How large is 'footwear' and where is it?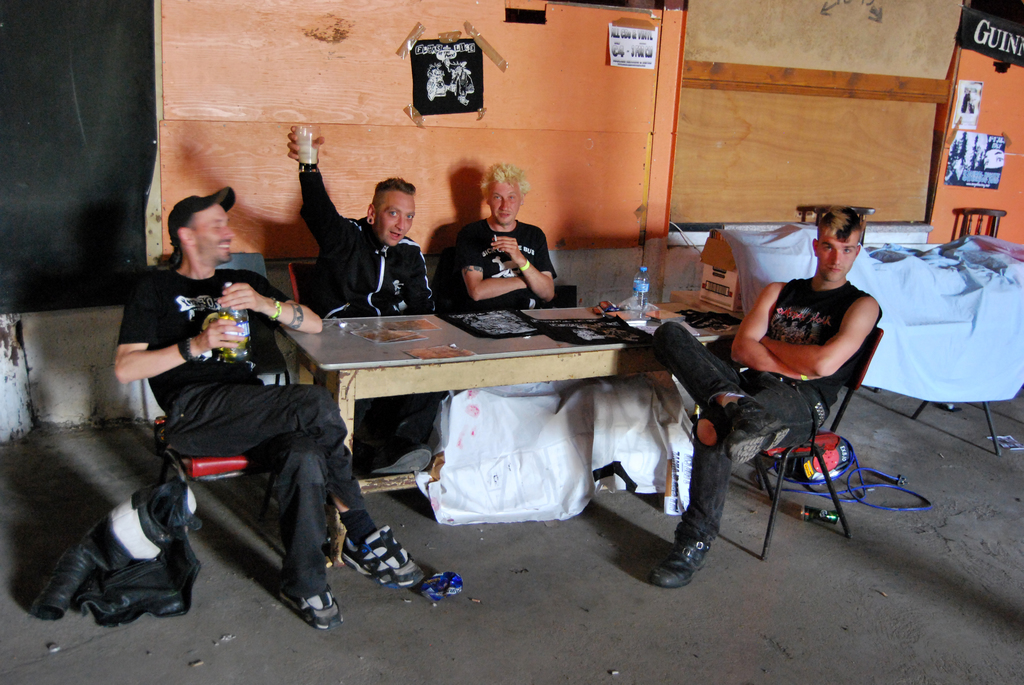
Bounding box: <region>281, 590, 346, 631</region>.
